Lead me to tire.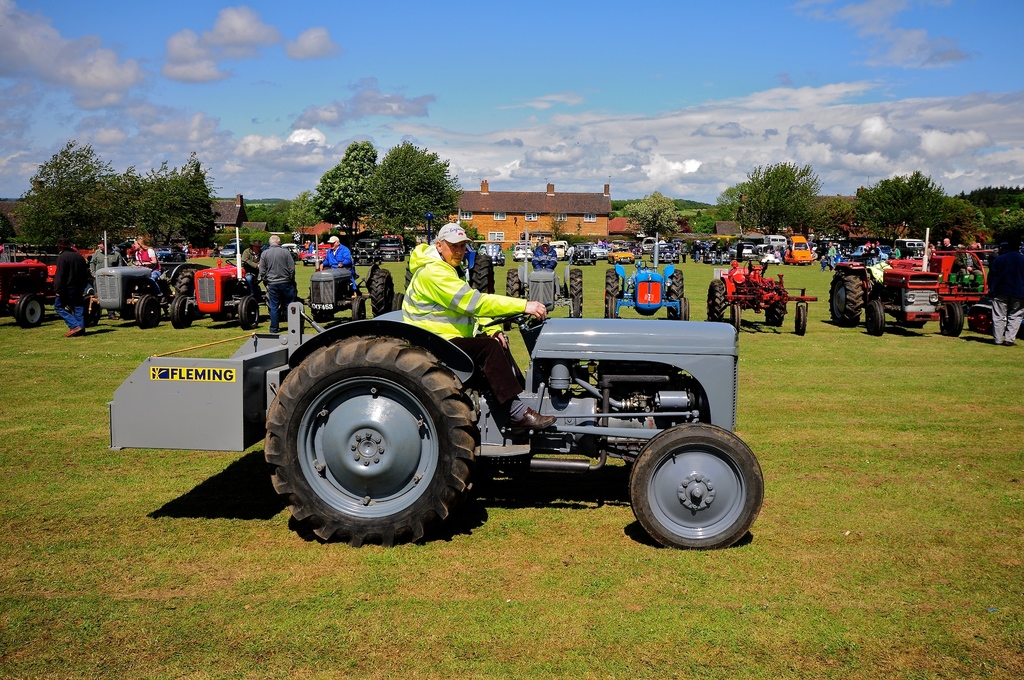
Lead to (x1=609, y1=296, x2=615, y2=321).
